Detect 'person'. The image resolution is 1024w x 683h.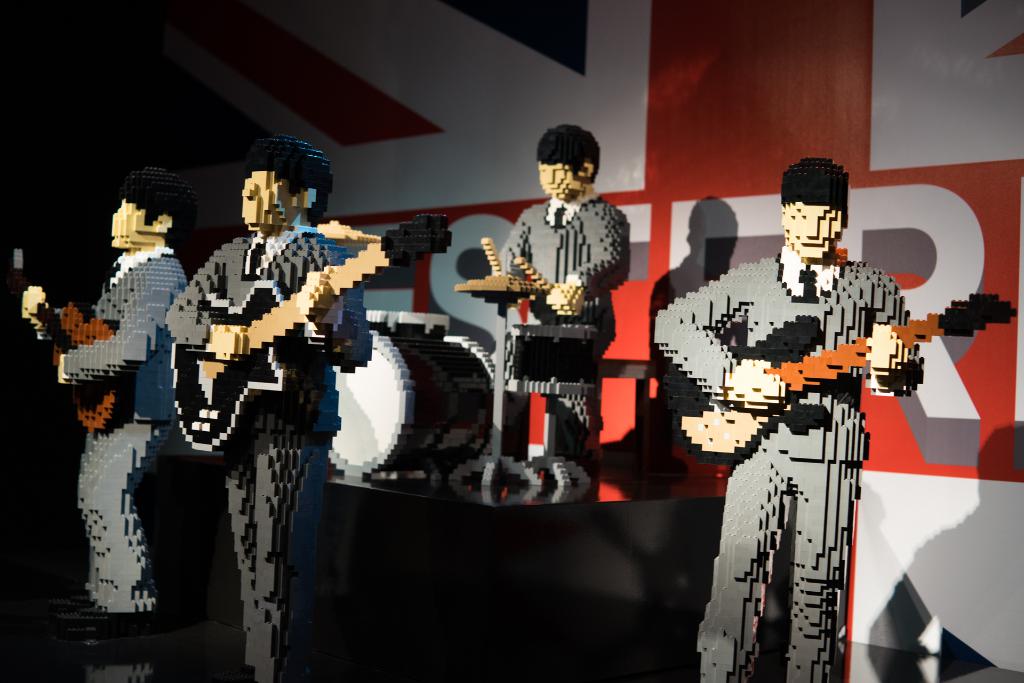
Rect(657, 145, 913, 682).
